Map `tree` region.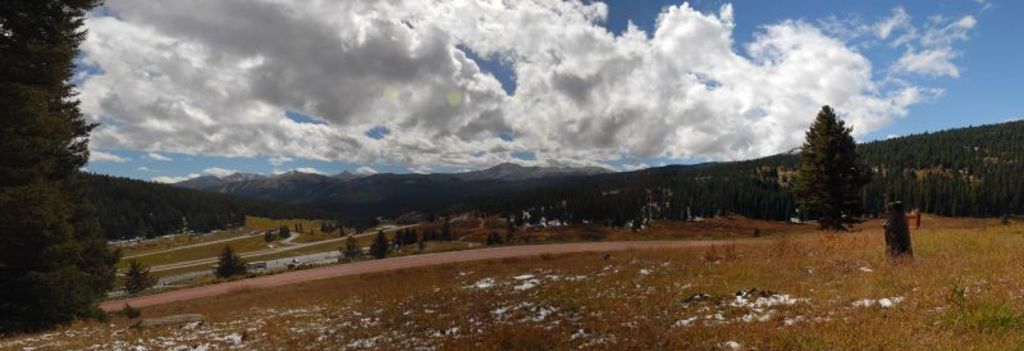
Mapped to x1=340 y1=232 x2=360 y2=265.
